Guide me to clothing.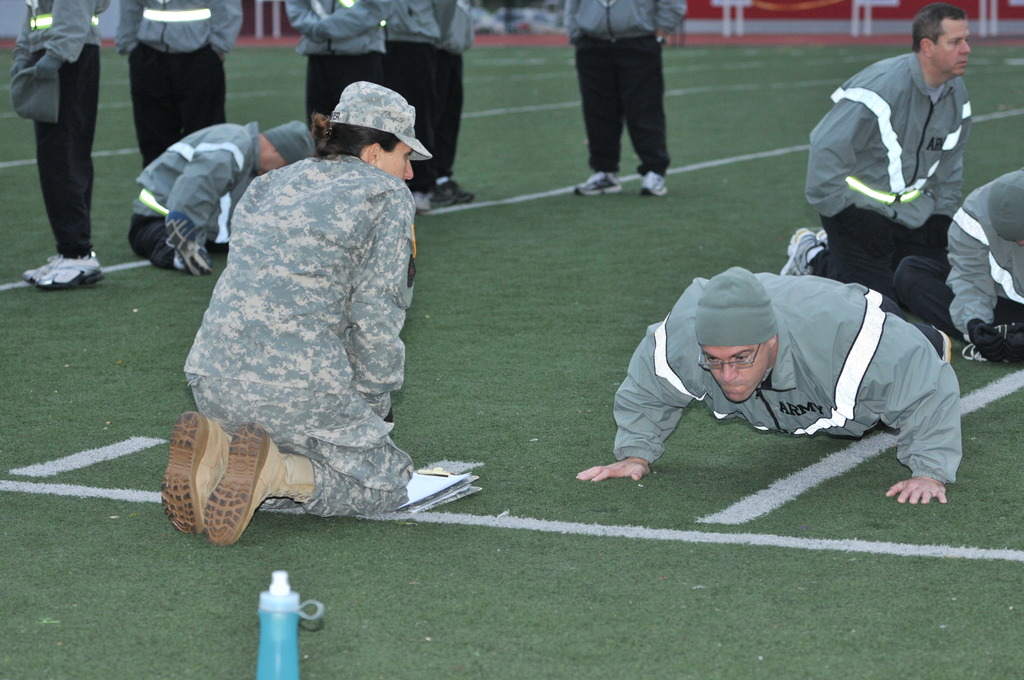
Guidance: 282,0,383,129.
